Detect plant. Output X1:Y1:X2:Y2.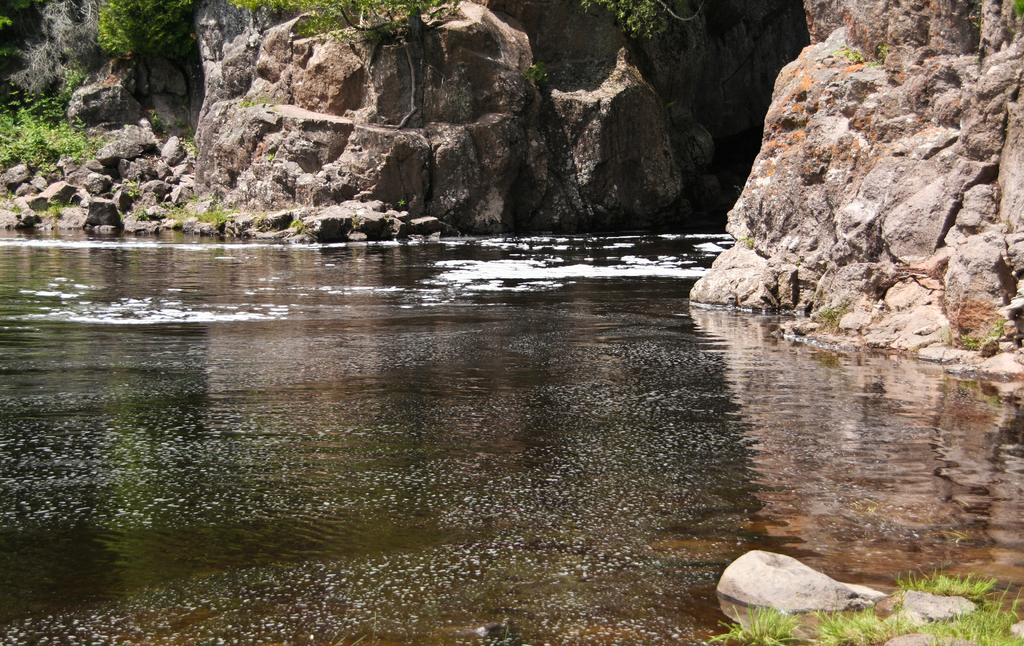
8:203:22:216.
